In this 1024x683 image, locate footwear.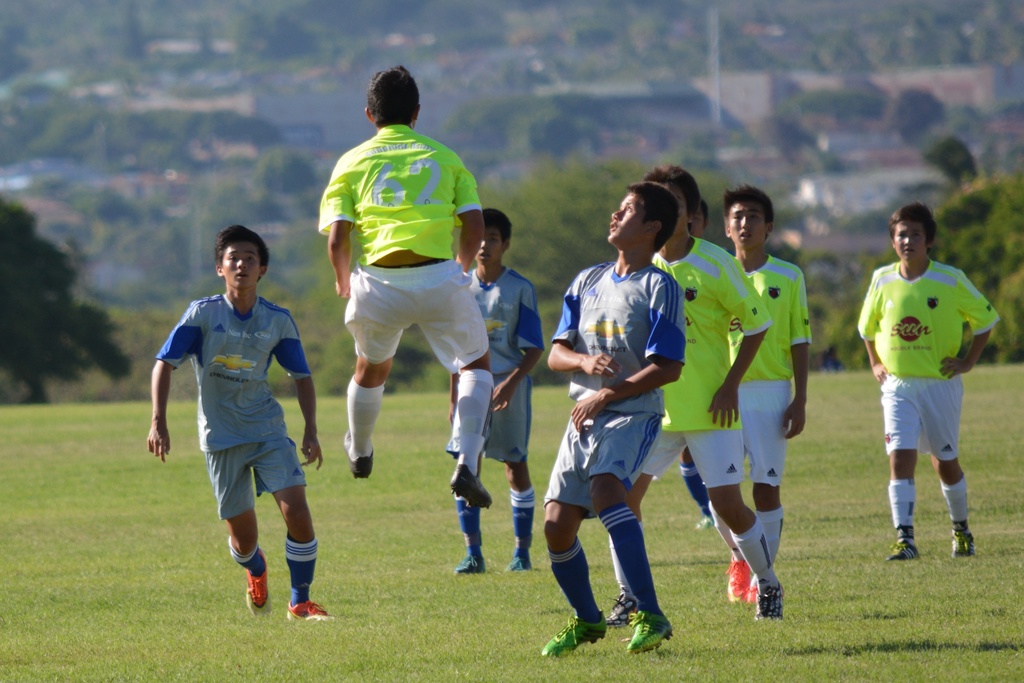
Bounding box: detection(292, 596, 332, 625).
